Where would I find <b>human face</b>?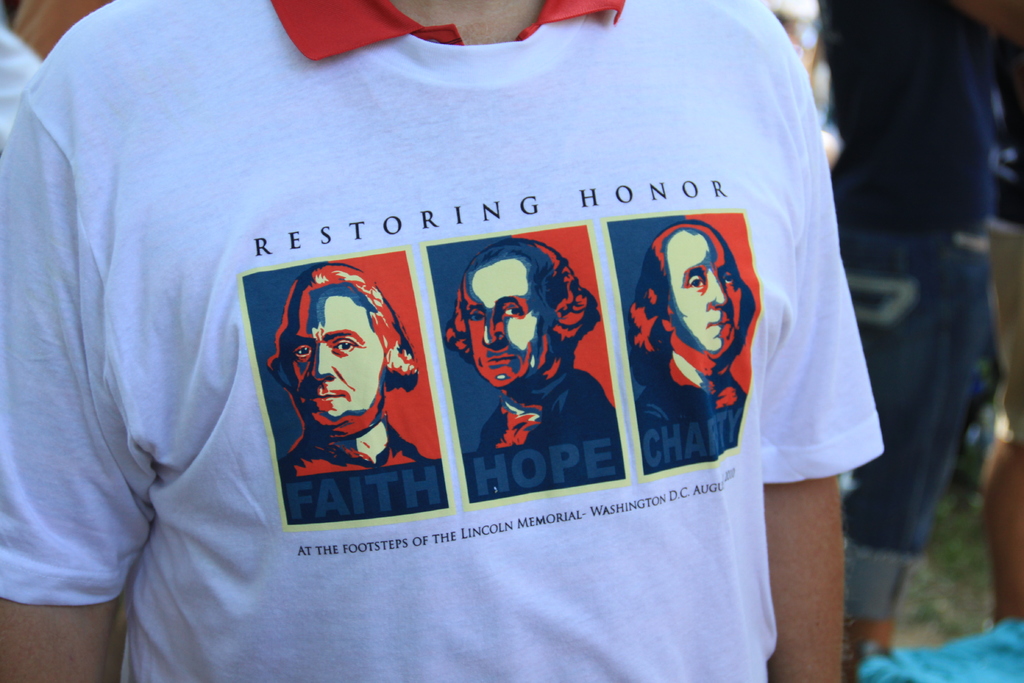
At [left=463, top=255, right=557, bottom=386].
